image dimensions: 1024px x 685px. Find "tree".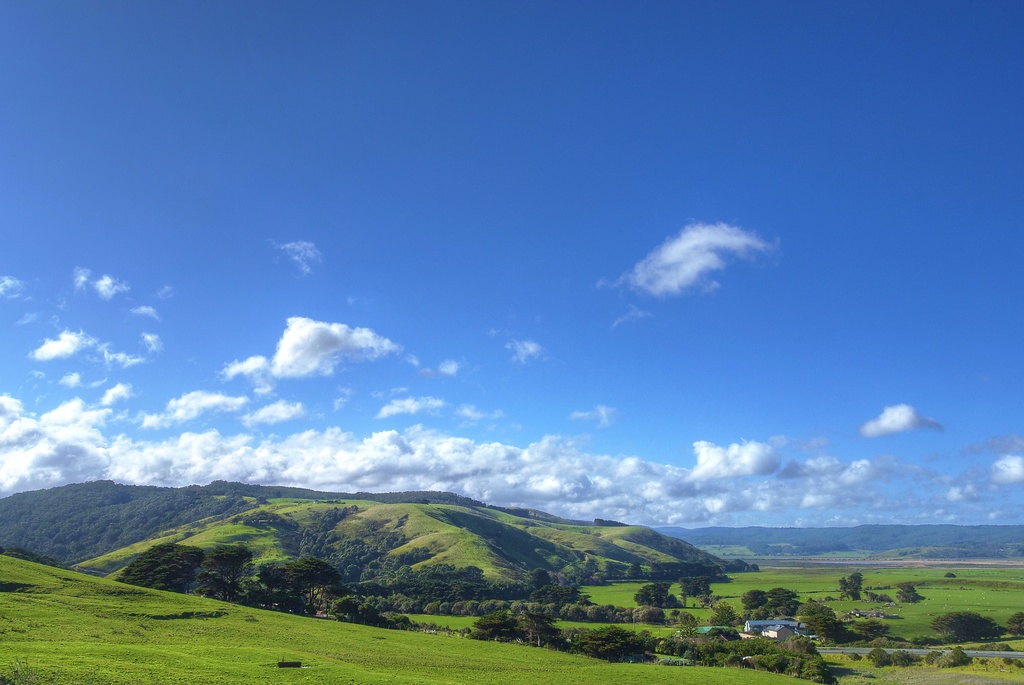
725,557,758,572.
